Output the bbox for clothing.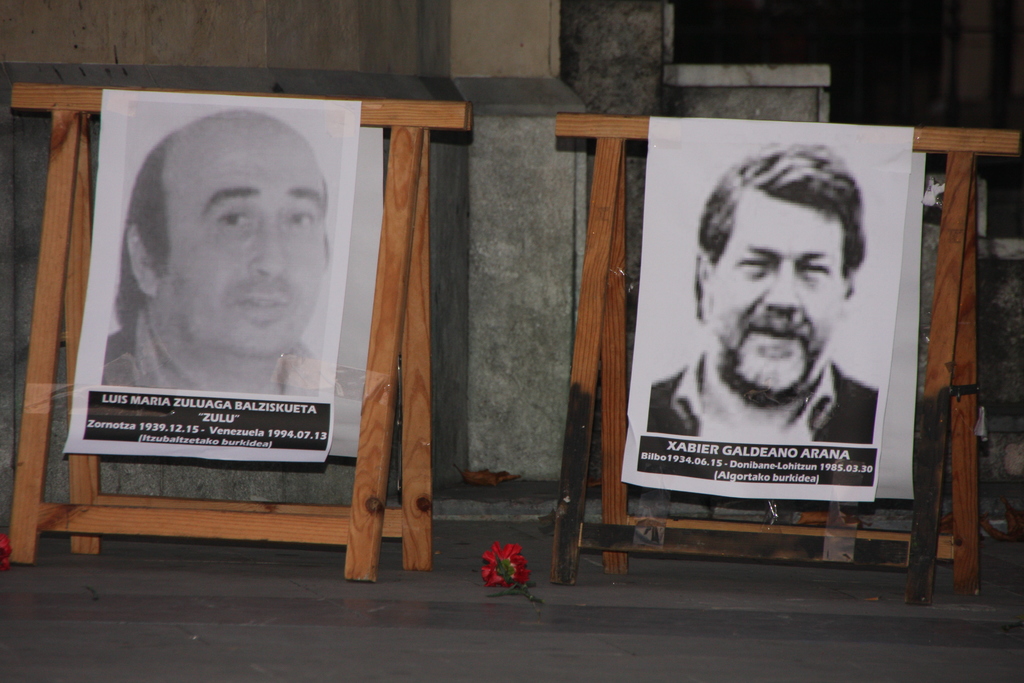
{"left": 97, "top": 309, "right": 324, "bottom": 397}.
